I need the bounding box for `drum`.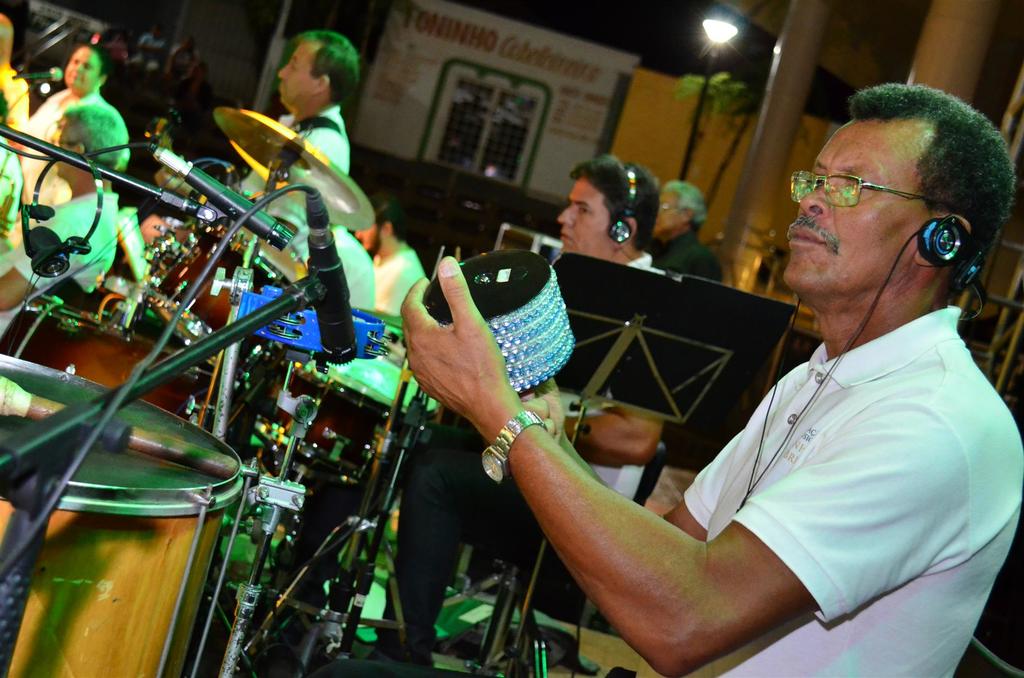
Here it is: Rect(145, 222, 299, 371).
